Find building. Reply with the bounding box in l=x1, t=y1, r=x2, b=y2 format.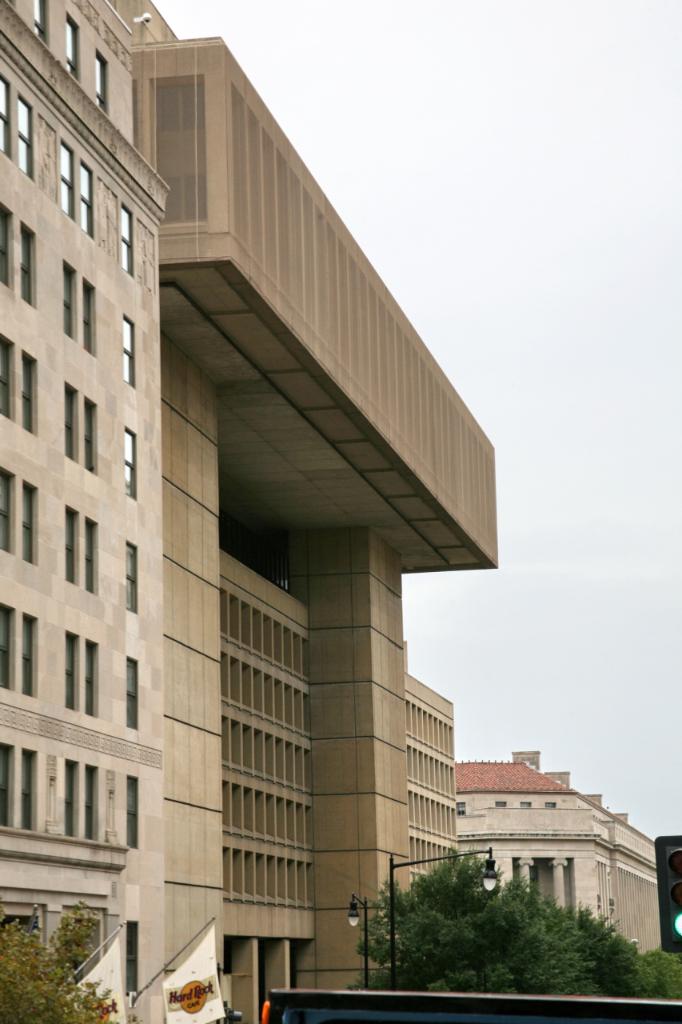
l=0, t=0, r=161, b=1023.
